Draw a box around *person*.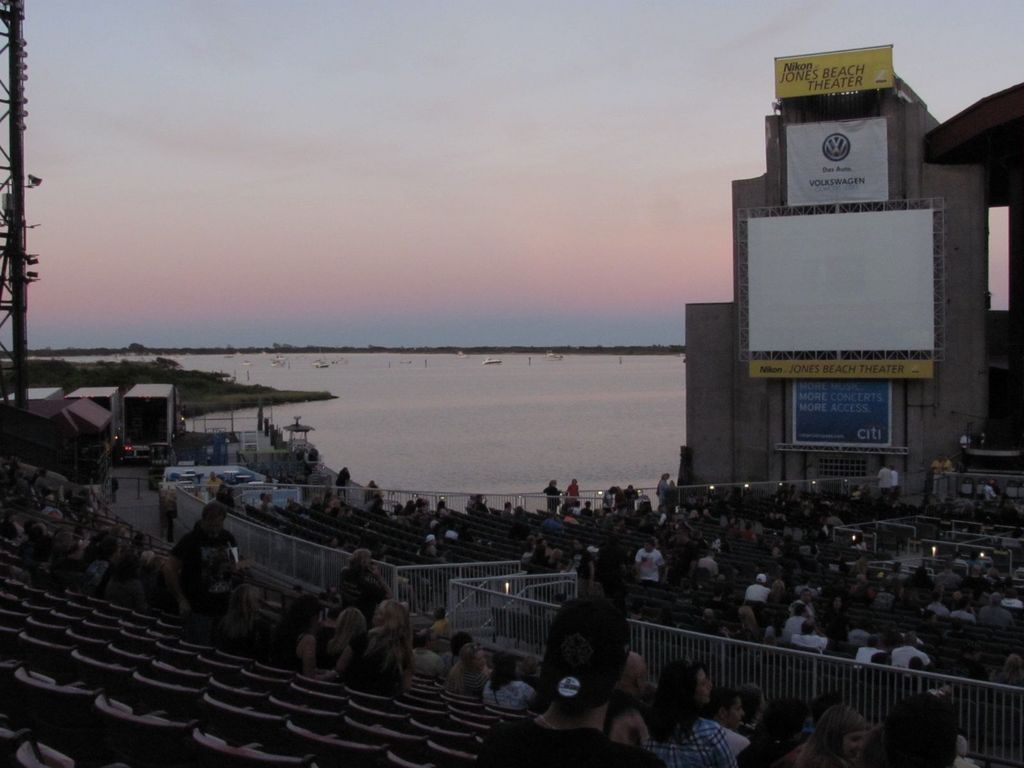
481, 648, 524, 711.
